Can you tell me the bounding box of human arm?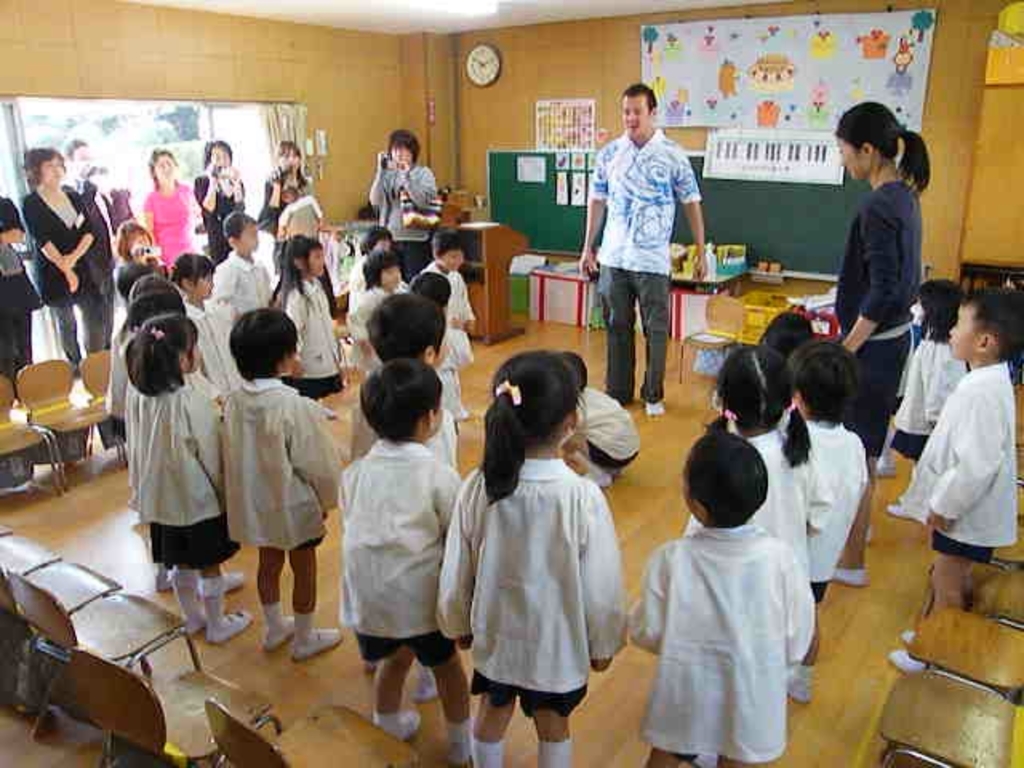
(632,546,667,658).
